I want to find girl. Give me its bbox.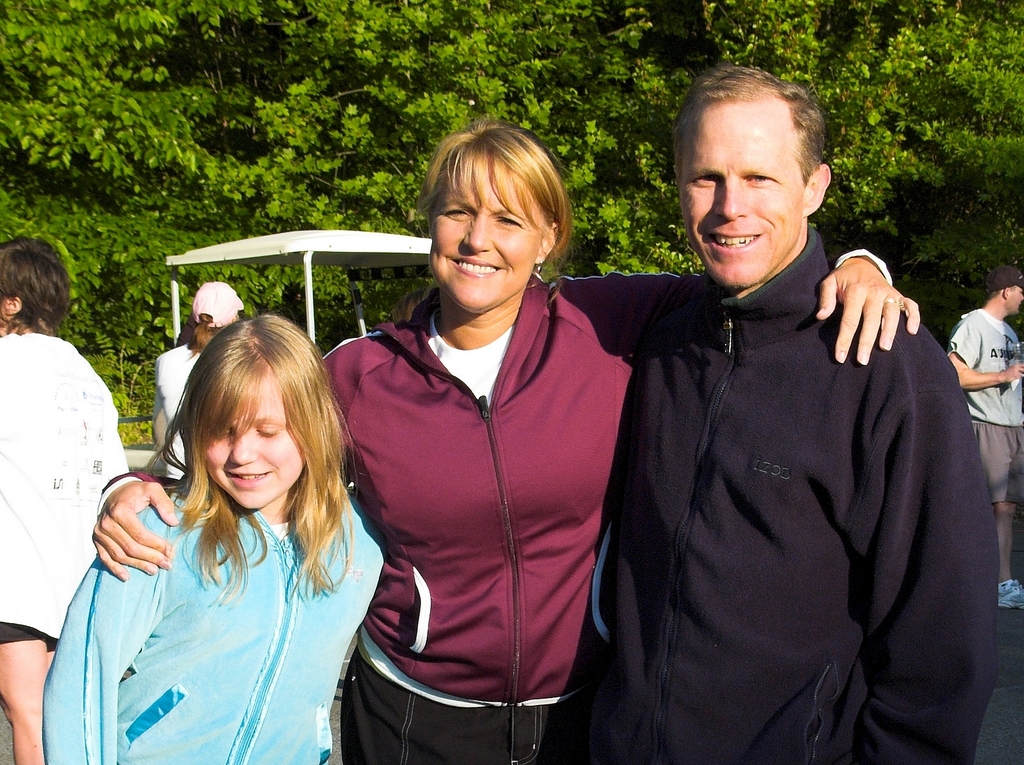
(89,122,920,764).
